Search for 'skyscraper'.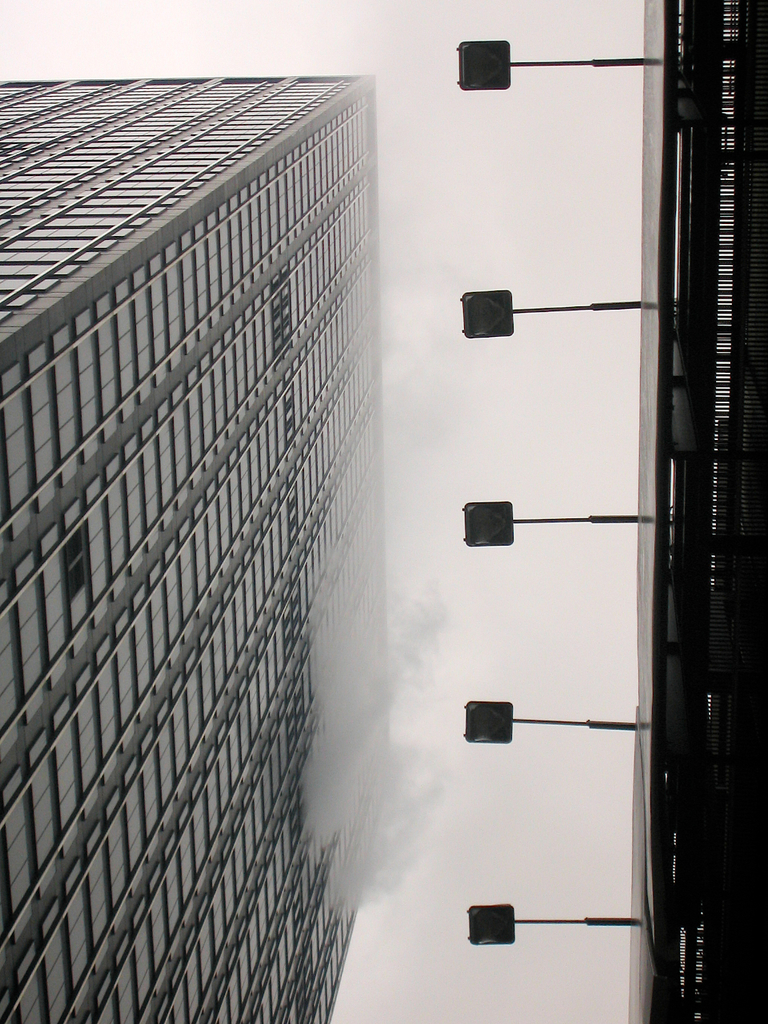
Found at bbox(31, 0, 696, 1023).
